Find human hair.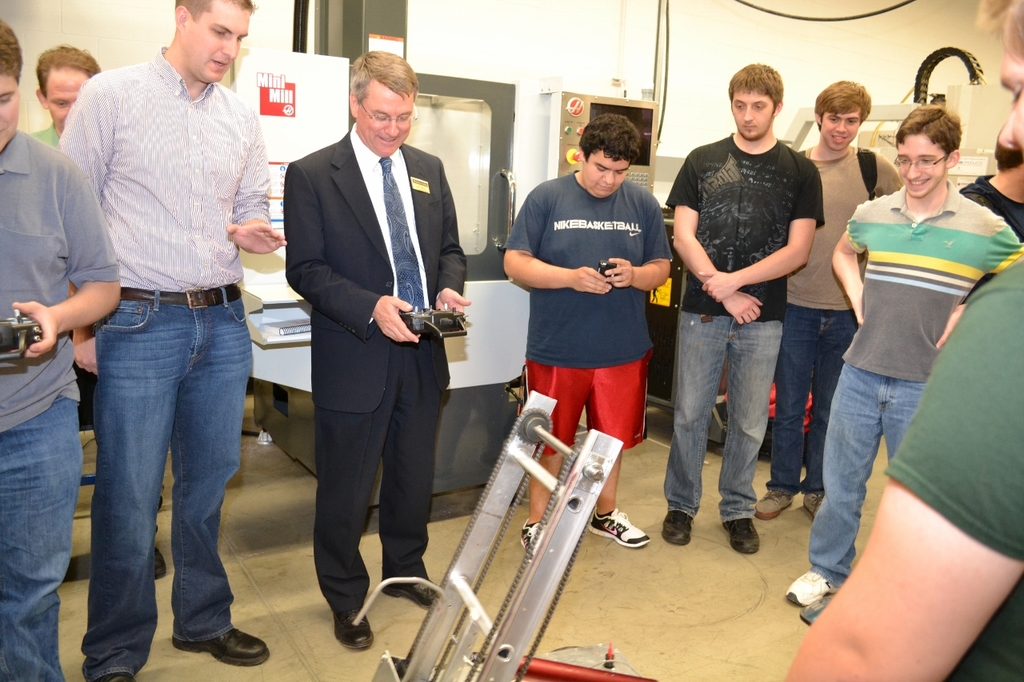
box=[727, 62, 786, 104].
